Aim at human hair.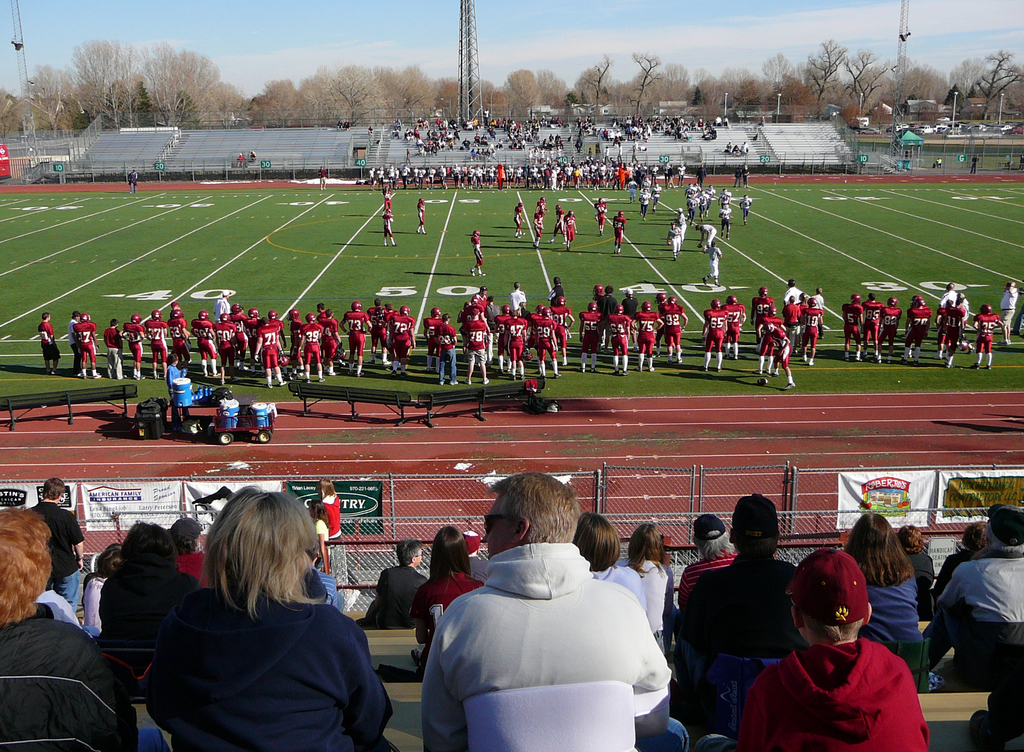
Aimed at 628, 520, 666, 573.
